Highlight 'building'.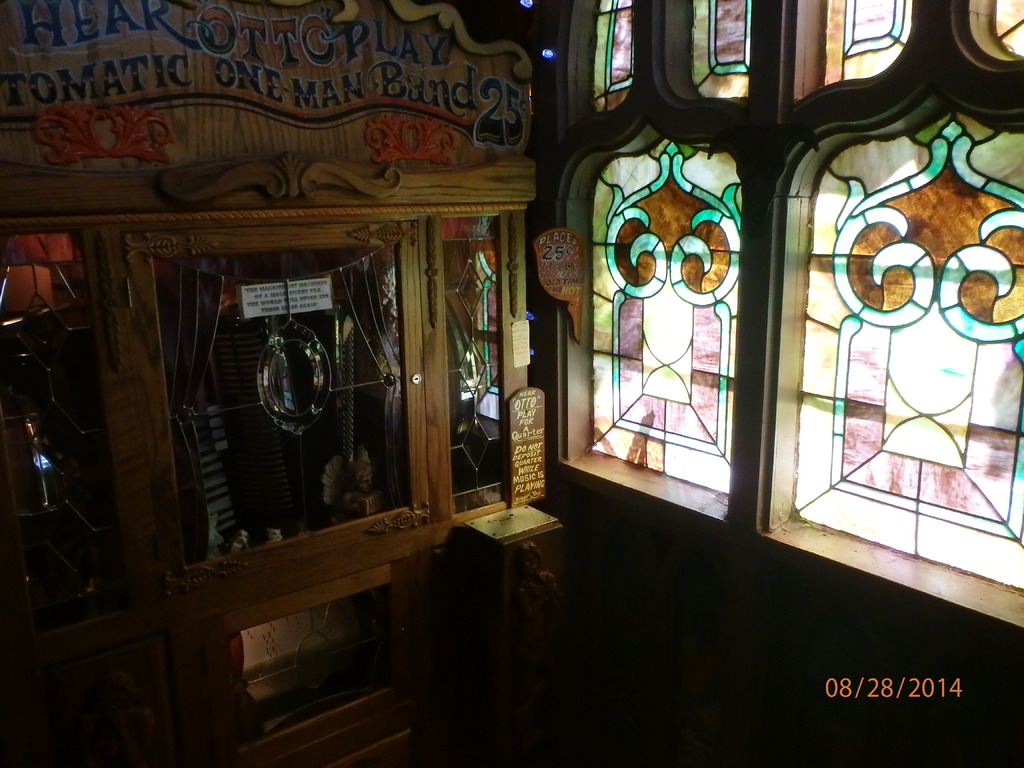
Highlighted region: rect(0, 0, 1023, 767).
